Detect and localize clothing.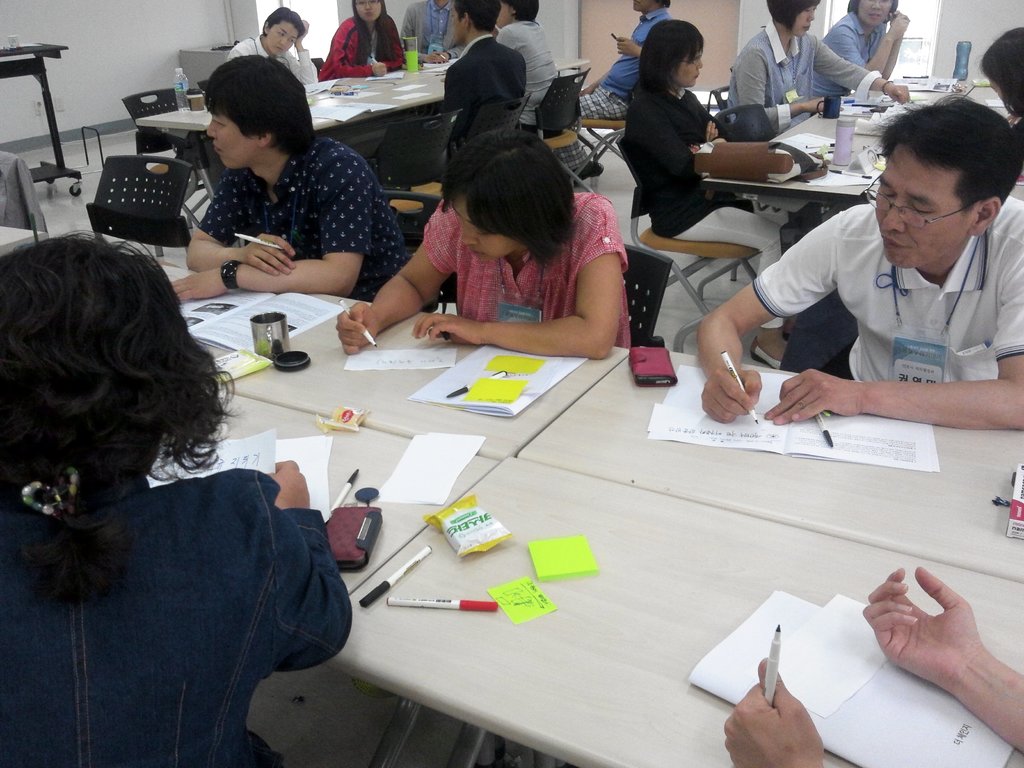
Localized at bbox=[191, 140, 406, 301].
